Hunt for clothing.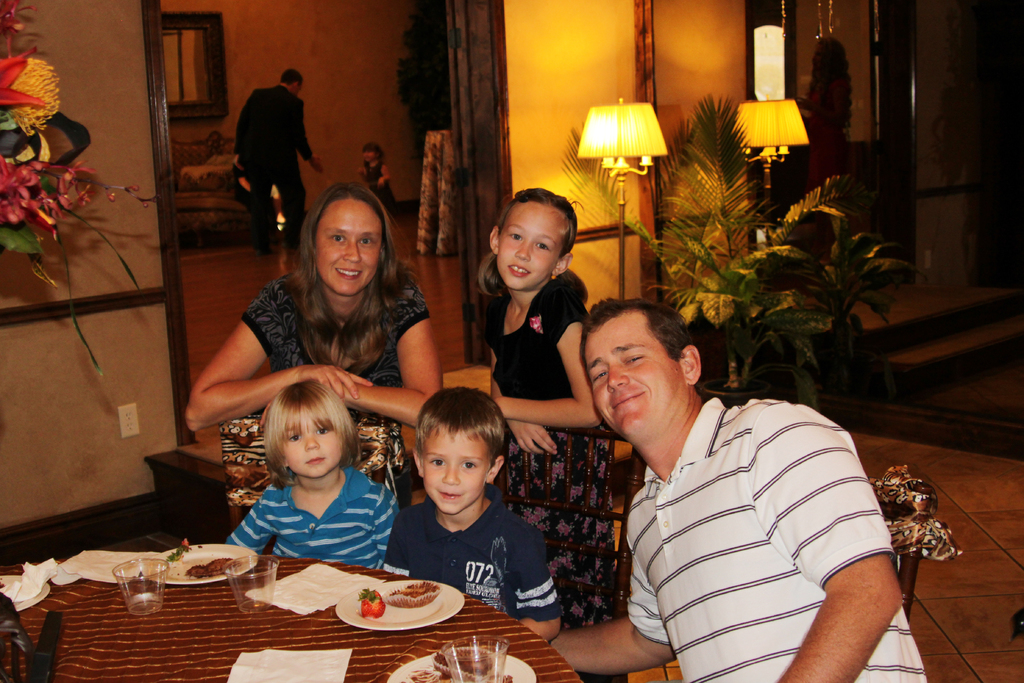
Hunted down at bbox=[216, 473, 412, 578].
